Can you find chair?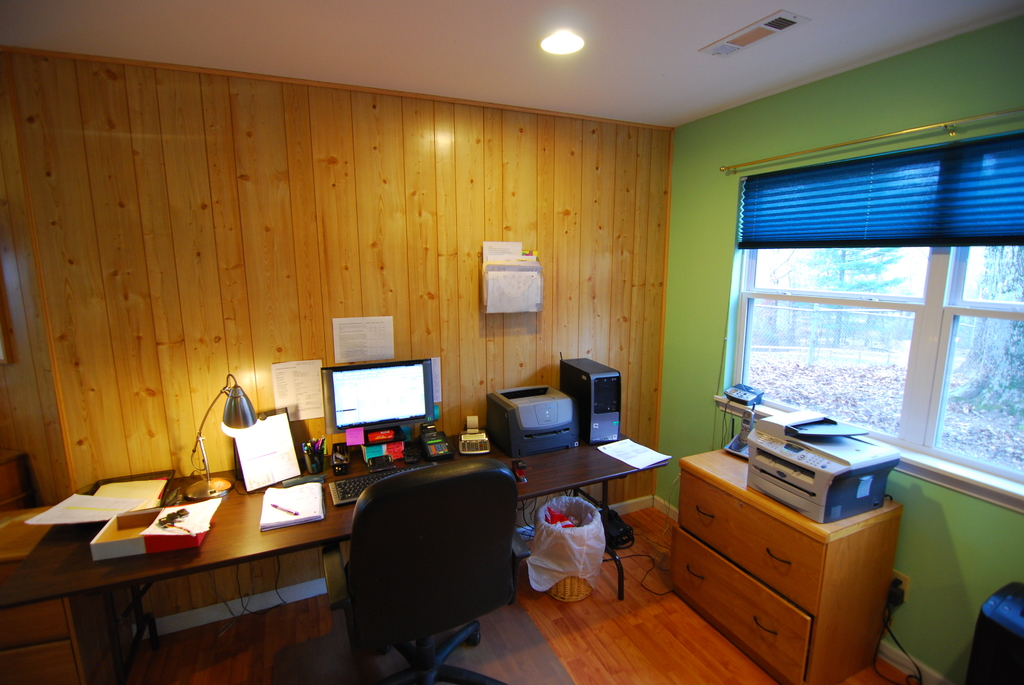
Yes, bounding box: pyautogui.locateOnScreen(314, 466, 524, 675).
